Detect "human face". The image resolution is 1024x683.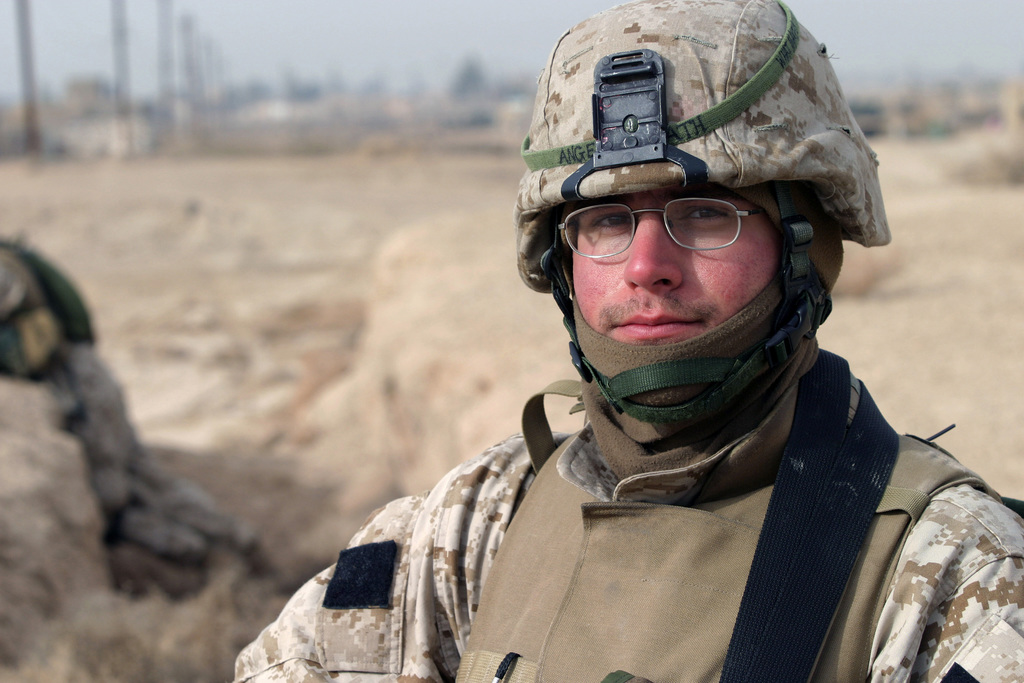
554/183/773/410.
